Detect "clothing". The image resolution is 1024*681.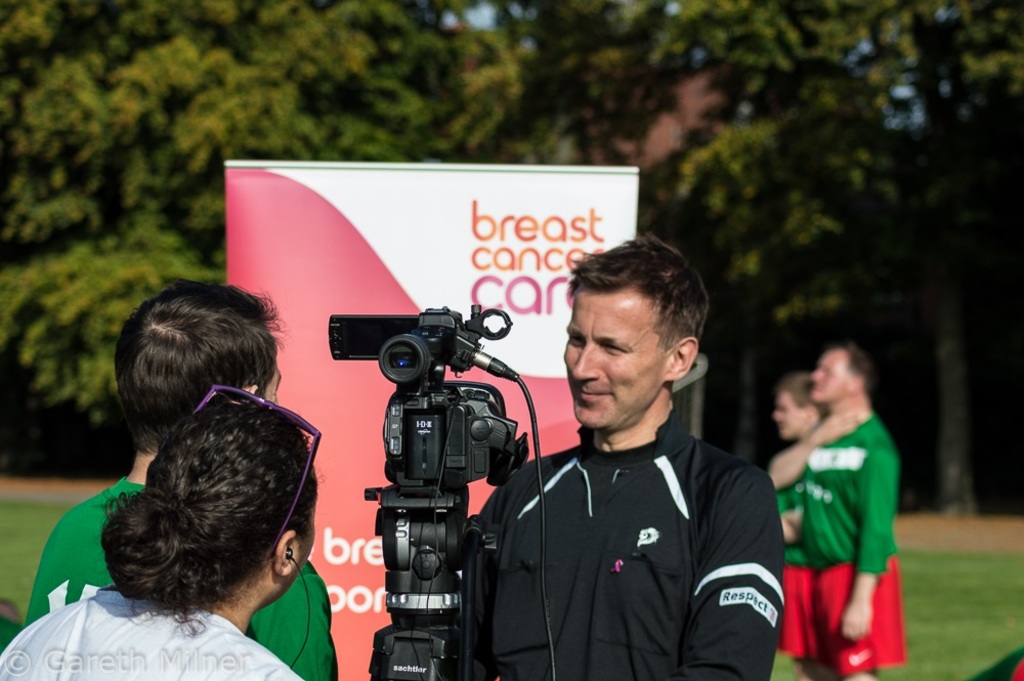
16:477:344:680.
